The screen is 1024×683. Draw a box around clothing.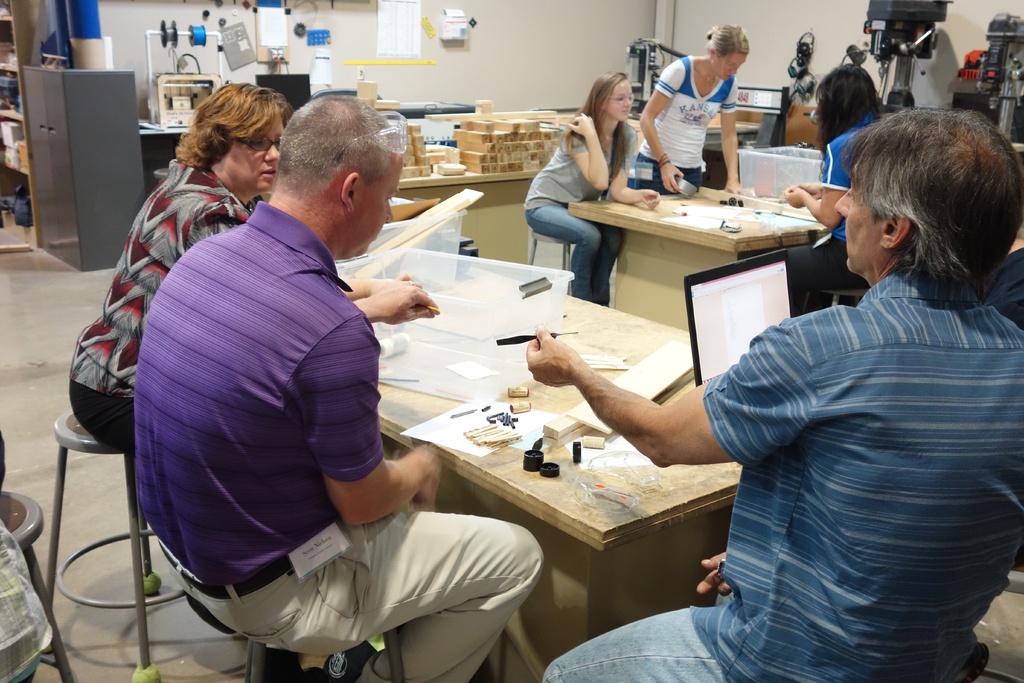
(635,48,744,203).
